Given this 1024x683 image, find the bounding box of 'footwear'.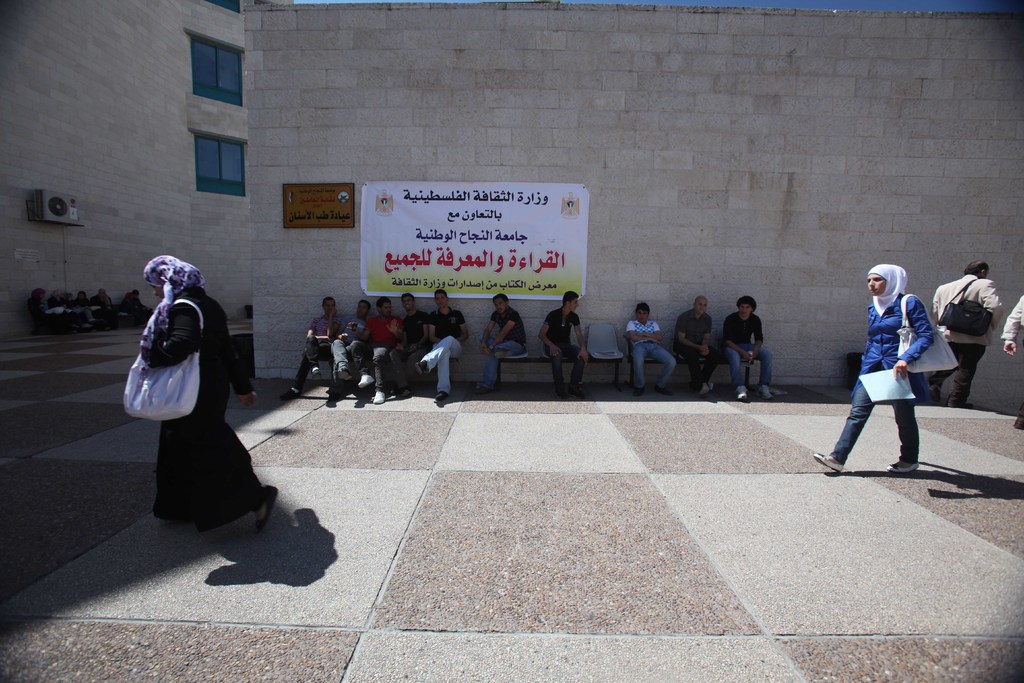
locate(374, 389, 385, 403).
